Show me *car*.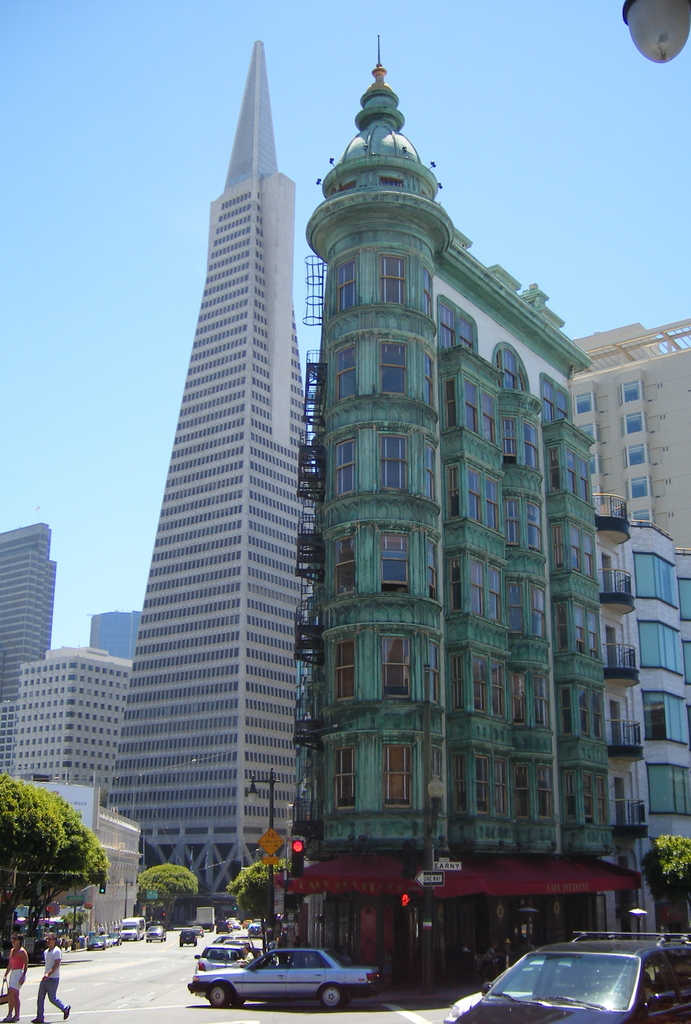
*car* is here: box(86, 937, 106, 949).
